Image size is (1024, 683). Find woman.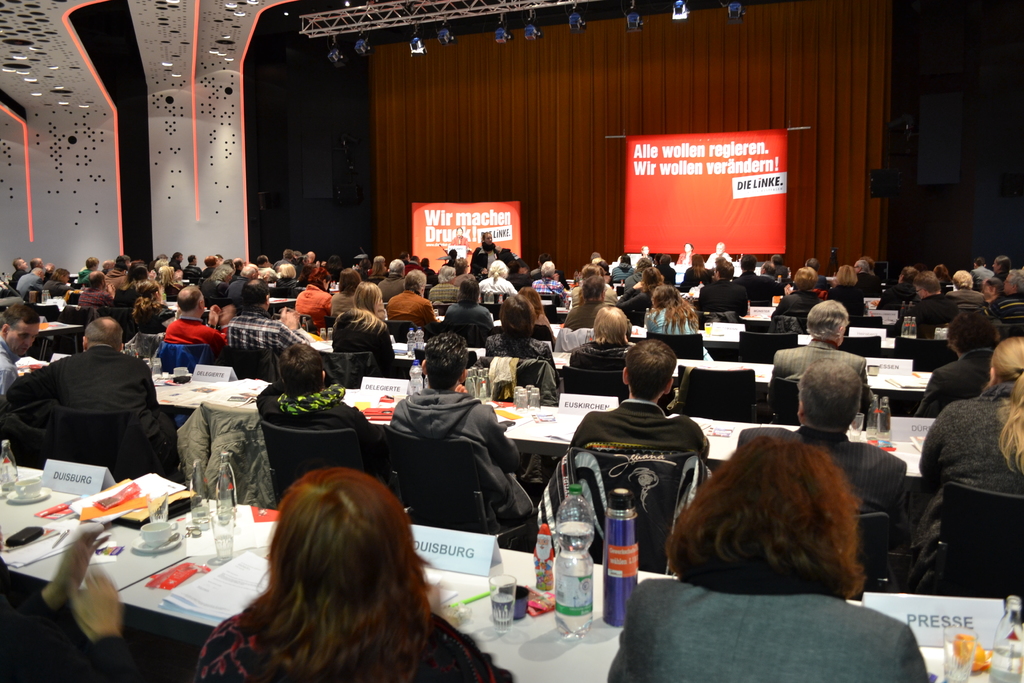
[329, 270, 359, 315].
